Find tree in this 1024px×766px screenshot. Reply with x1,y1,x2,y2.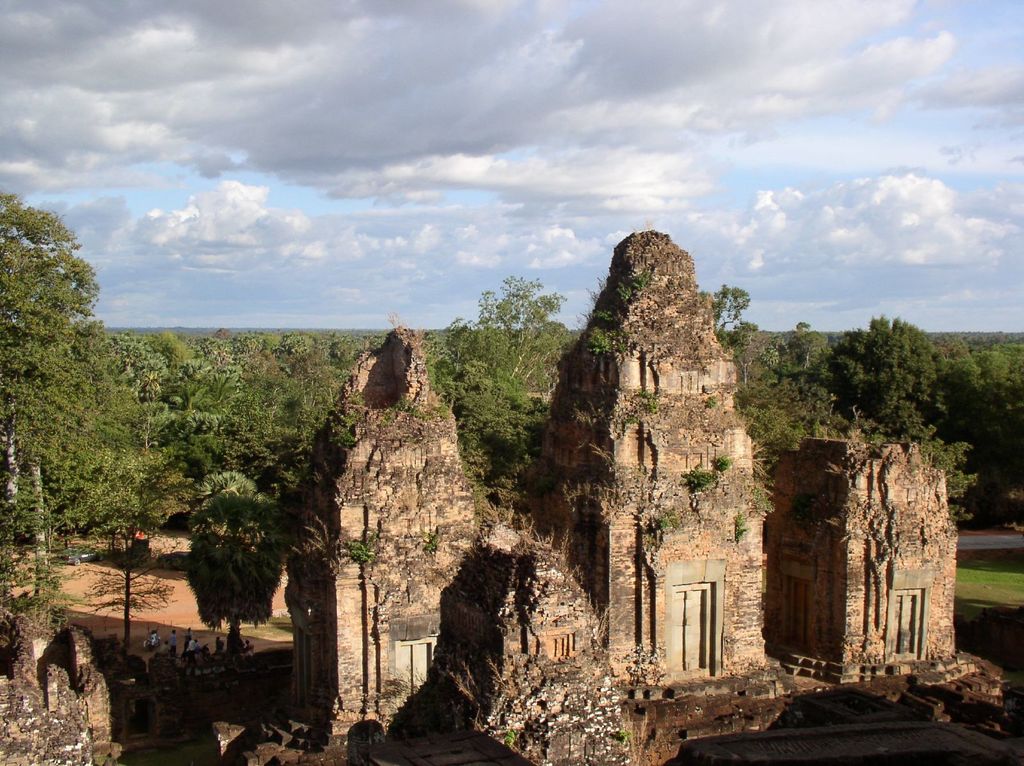
172,458,303,661.
